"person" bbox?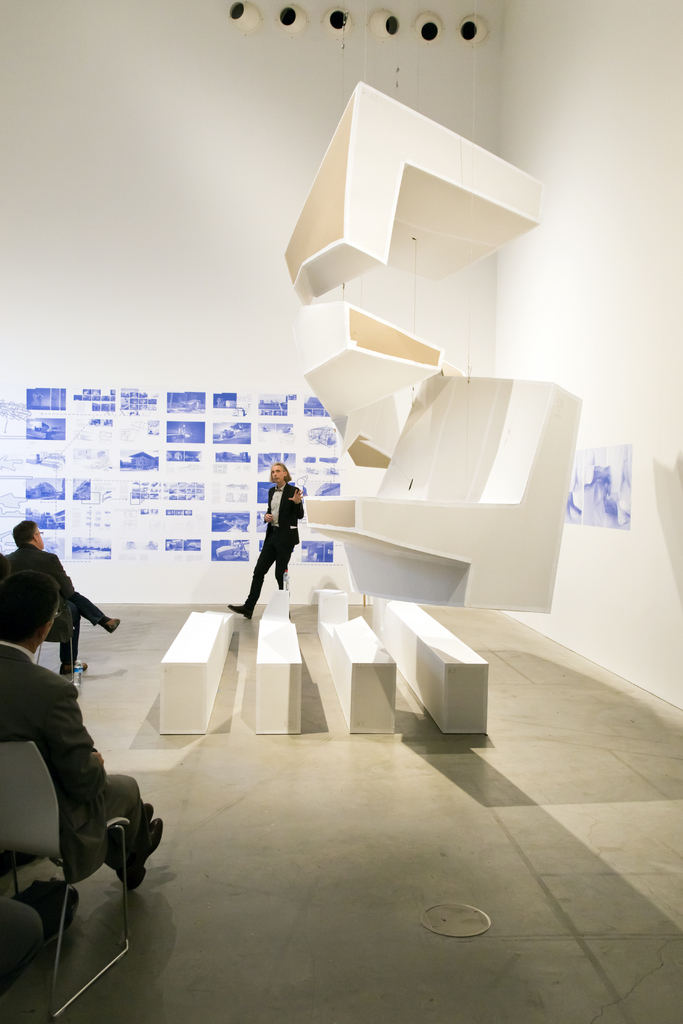
locate(227, 463, 306, 620)
